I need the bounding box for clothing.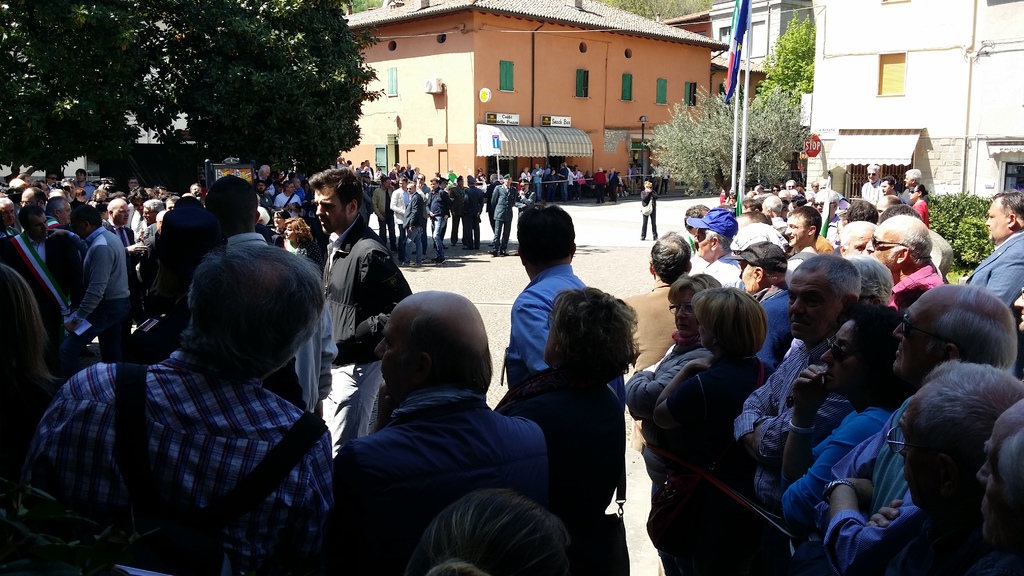
Here it is: 496, 366, 632, 531.
